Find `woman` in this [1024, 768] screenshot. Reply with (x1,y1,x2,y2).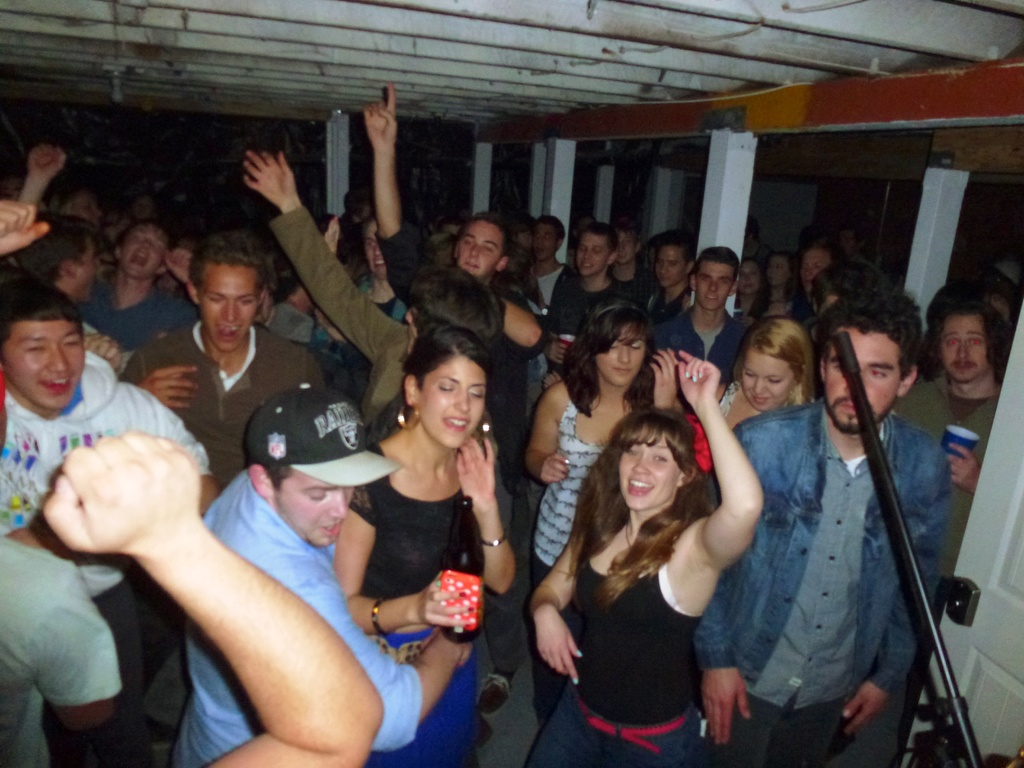
(314,216,409,349).
